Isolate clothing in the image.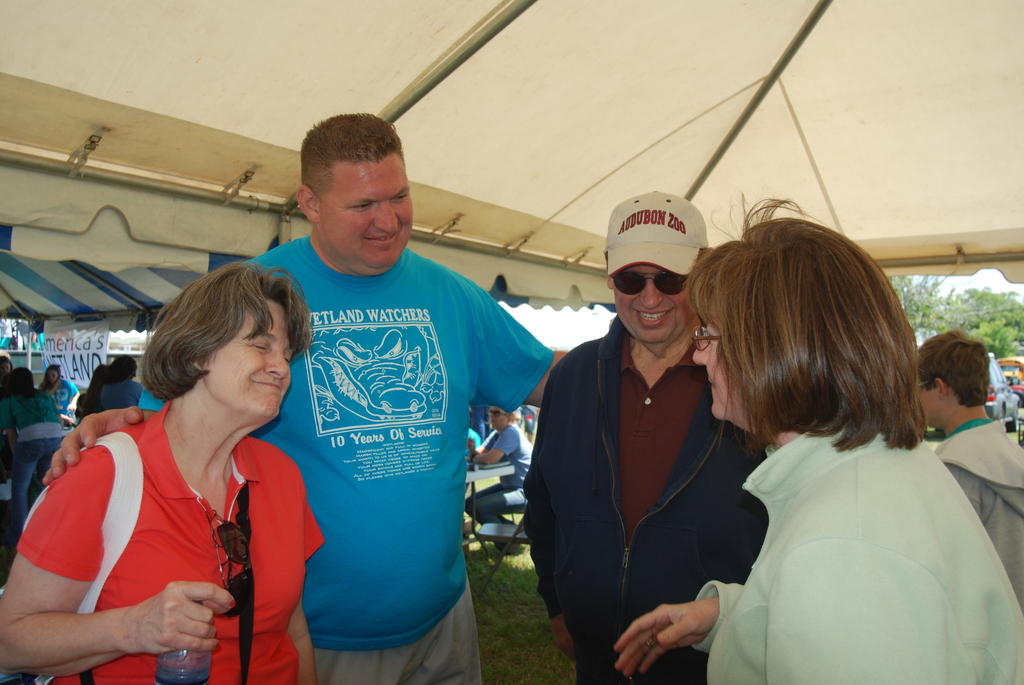
Isolated region: select_region(522, 320, 772, 684).
